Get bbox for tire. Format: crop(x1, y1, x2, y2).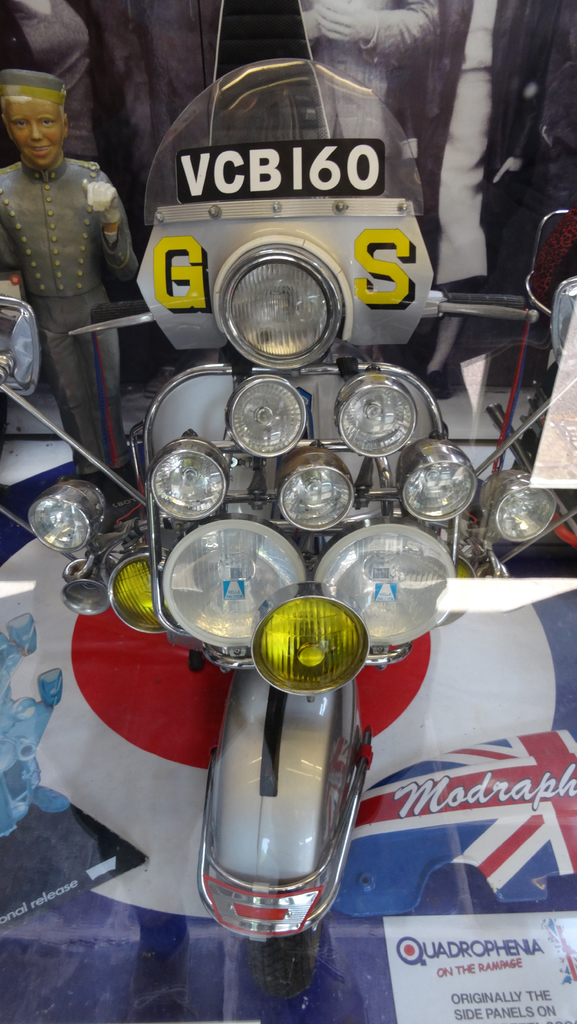
crop(251, 939, 321, 1002).
